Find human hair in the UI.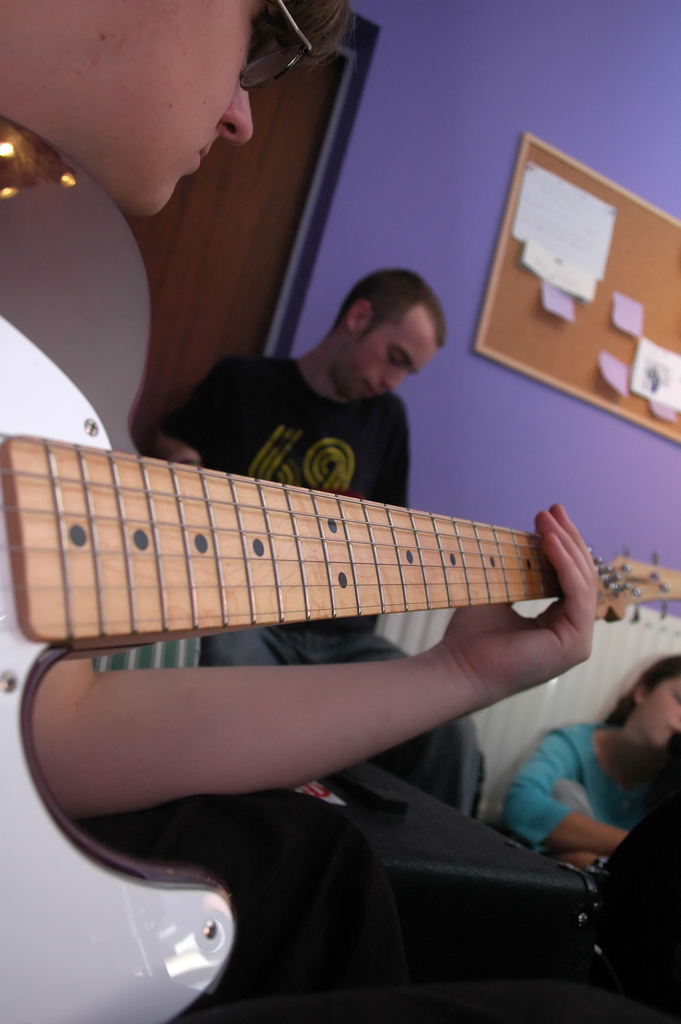
UI element at [left=323, top=261, right=447, bottom=362].
